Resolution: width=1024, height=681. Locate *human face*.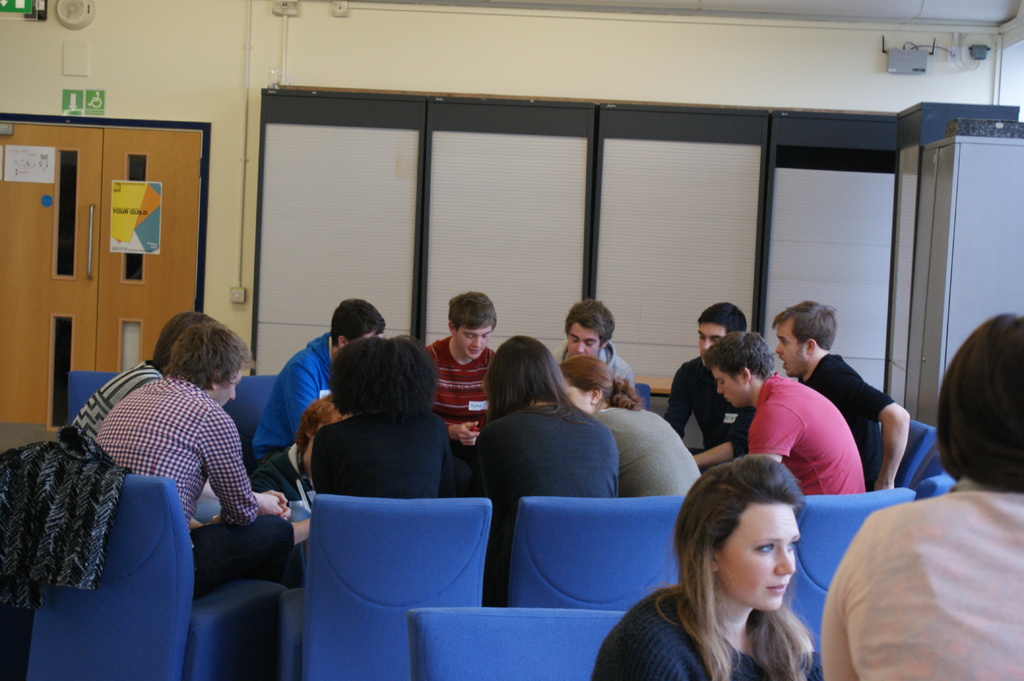
x1=717 y1=504 x2=803 y2=612.
